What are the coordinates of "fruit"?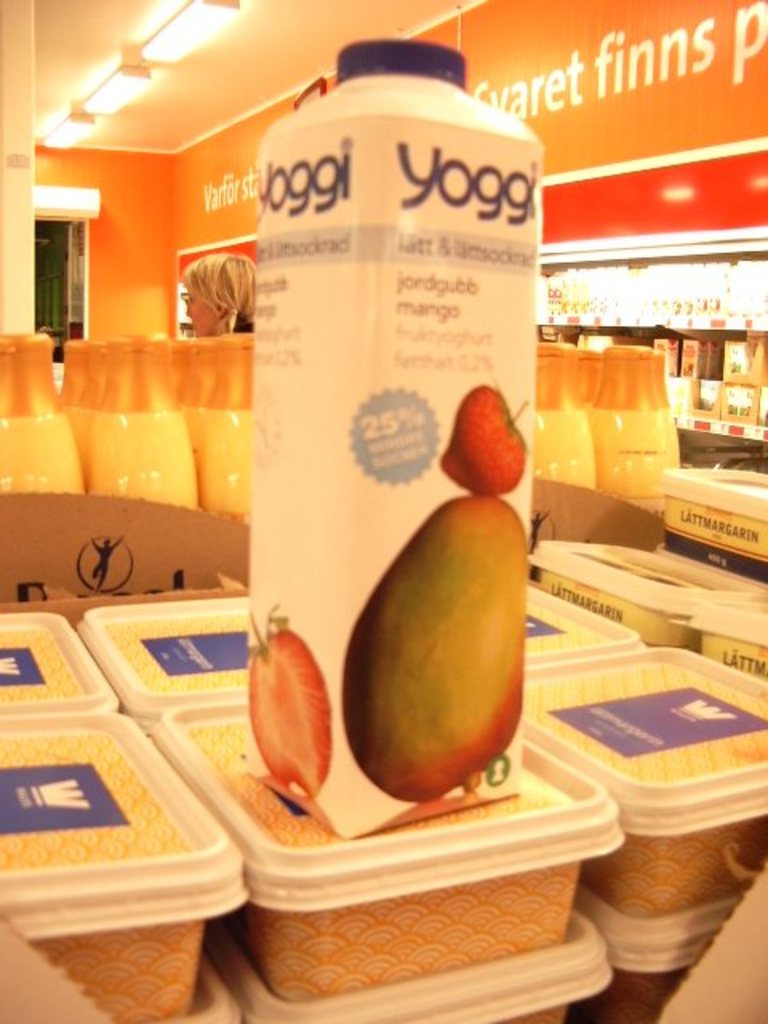
(left=341, top=496, right=515, bottom=811).
